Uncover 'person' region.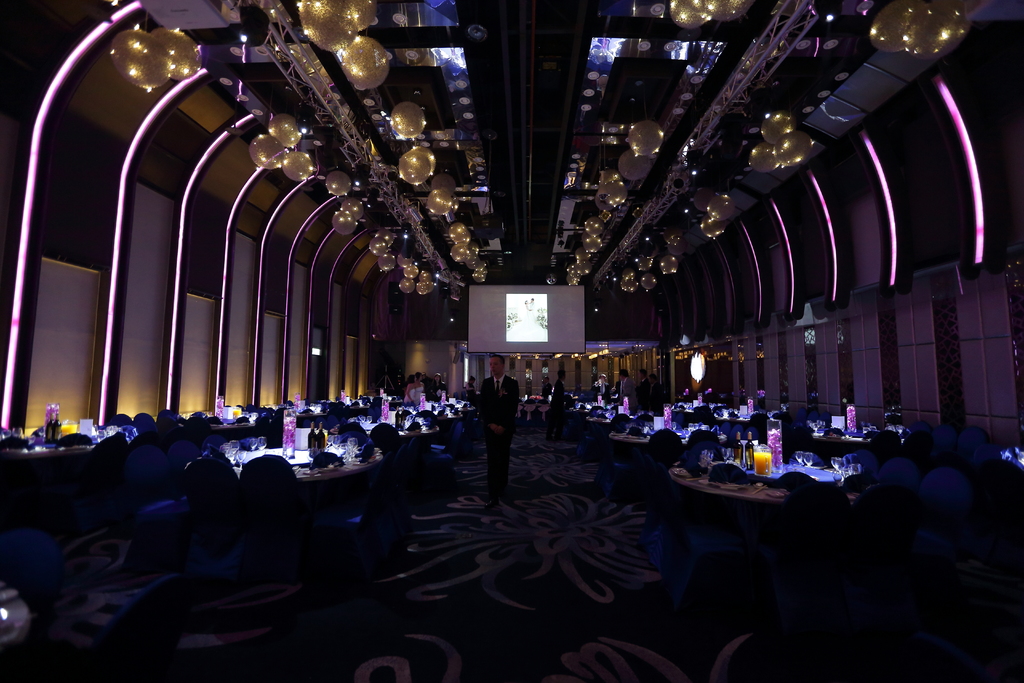
Uncovered: {"x1": 553, "y1": 368, "x2": 568, "y2": 440}.
